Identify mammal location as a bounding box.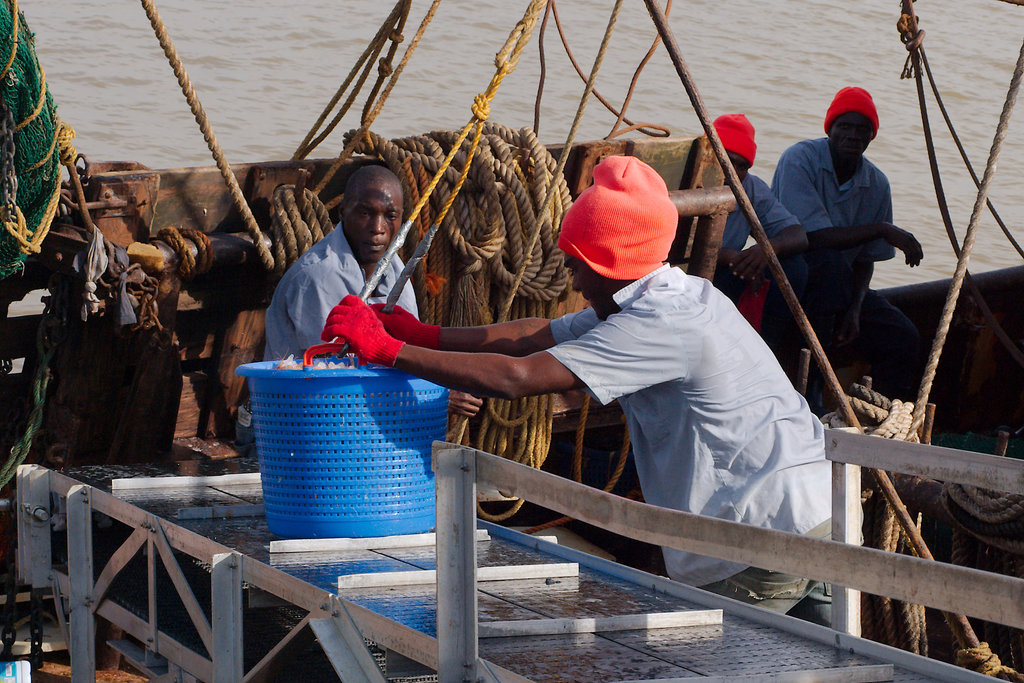
left=263, top=163, right=483, bottom=436.
